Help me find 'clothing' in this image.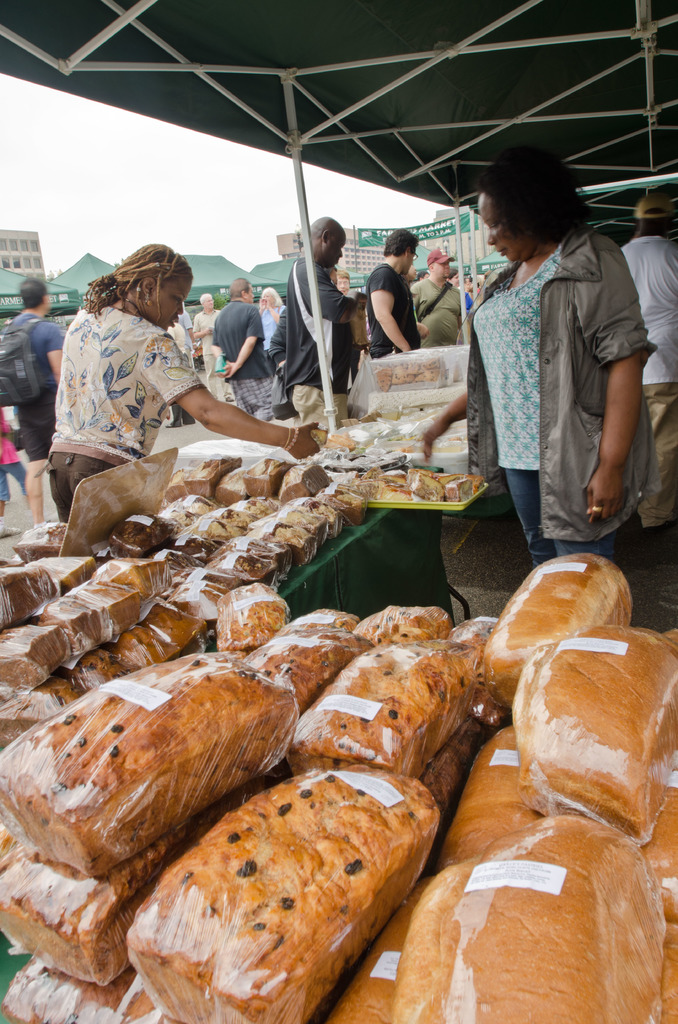
Found it: l=211, t=294, r=277, b=424.
